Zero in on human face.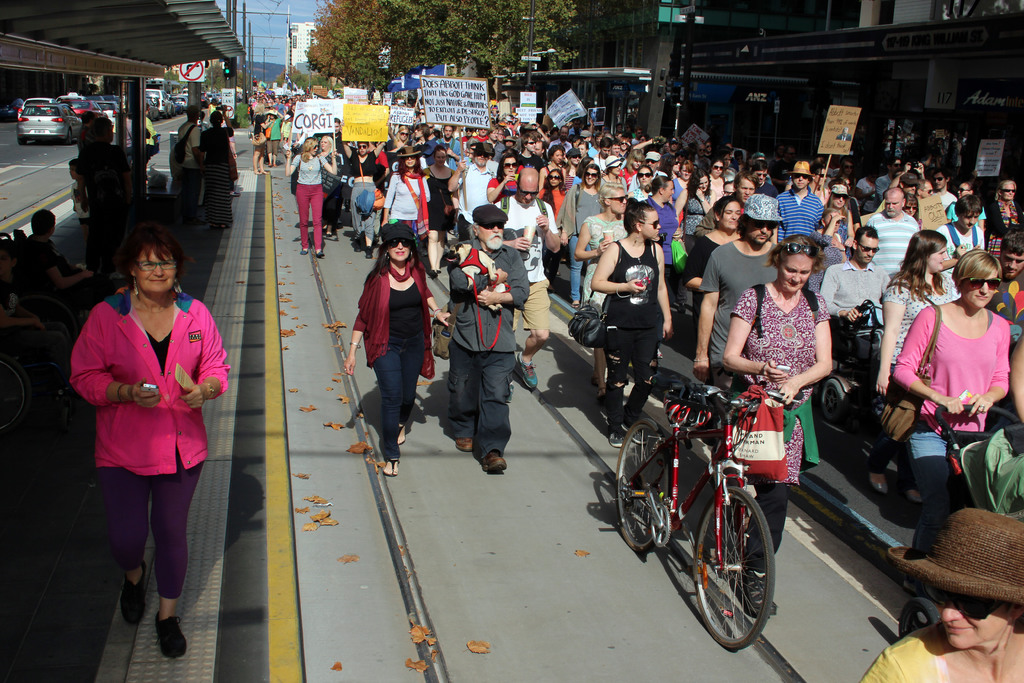
Zeroed in: bbox=(962, 266, 1000, 307).
